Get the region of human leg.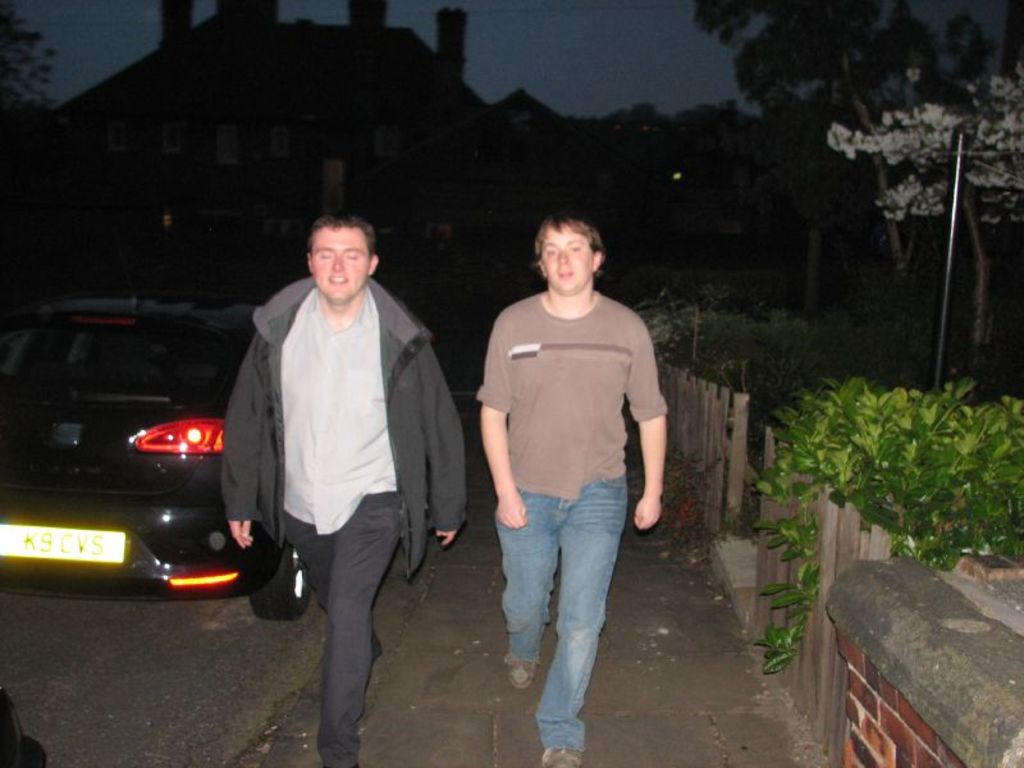
(315, 493, 416, 767).
